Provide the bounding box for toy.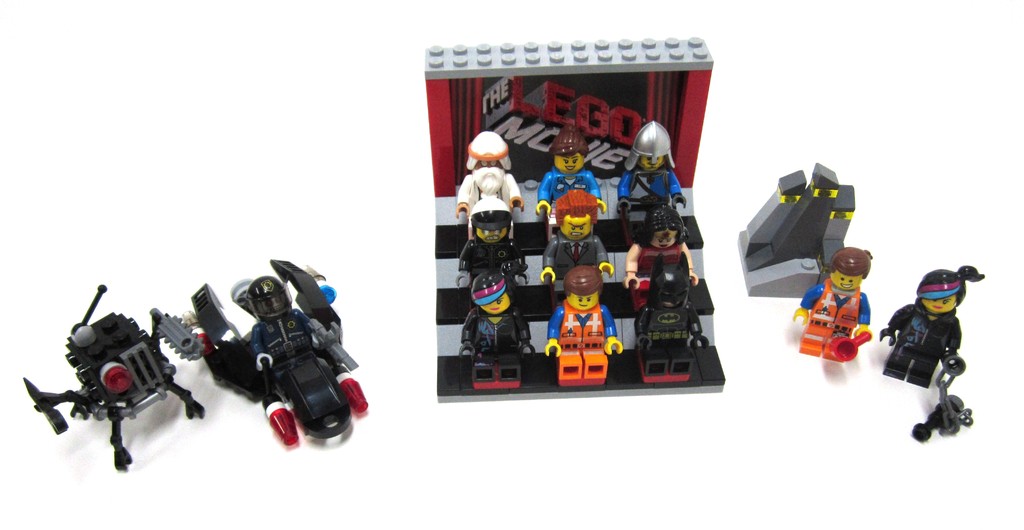
<box>541,267,624,387</box>.
